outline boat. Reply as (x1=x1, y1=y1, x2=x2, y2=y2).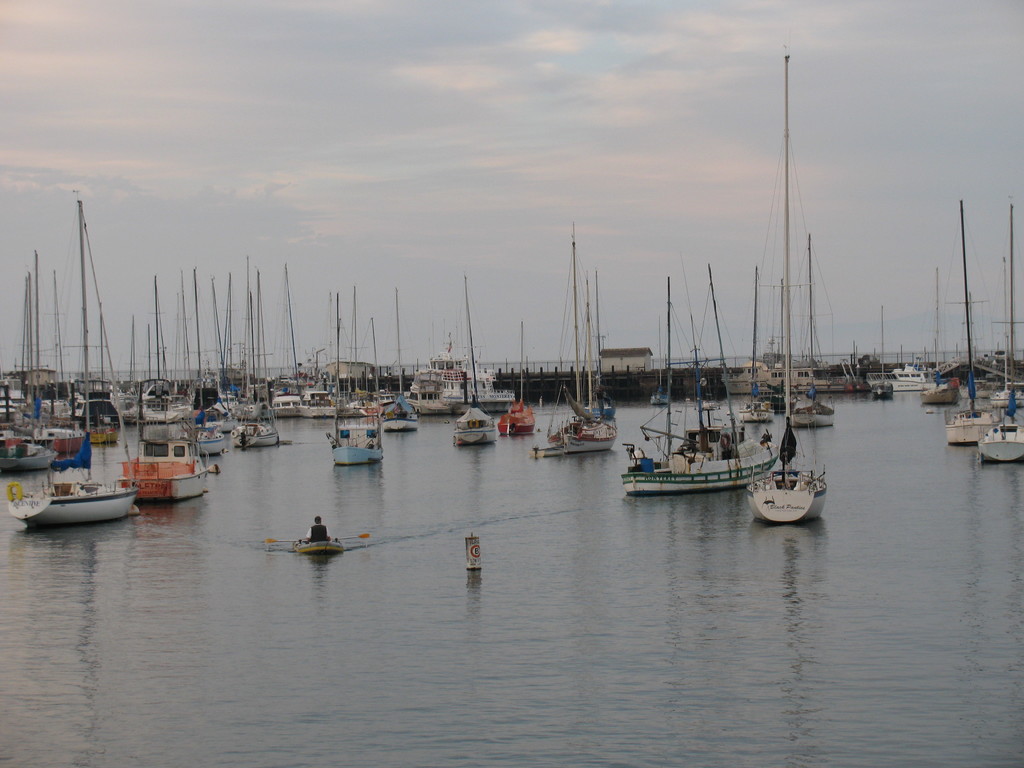
(x1=984, y1=199, x2=1023, y2=465).
